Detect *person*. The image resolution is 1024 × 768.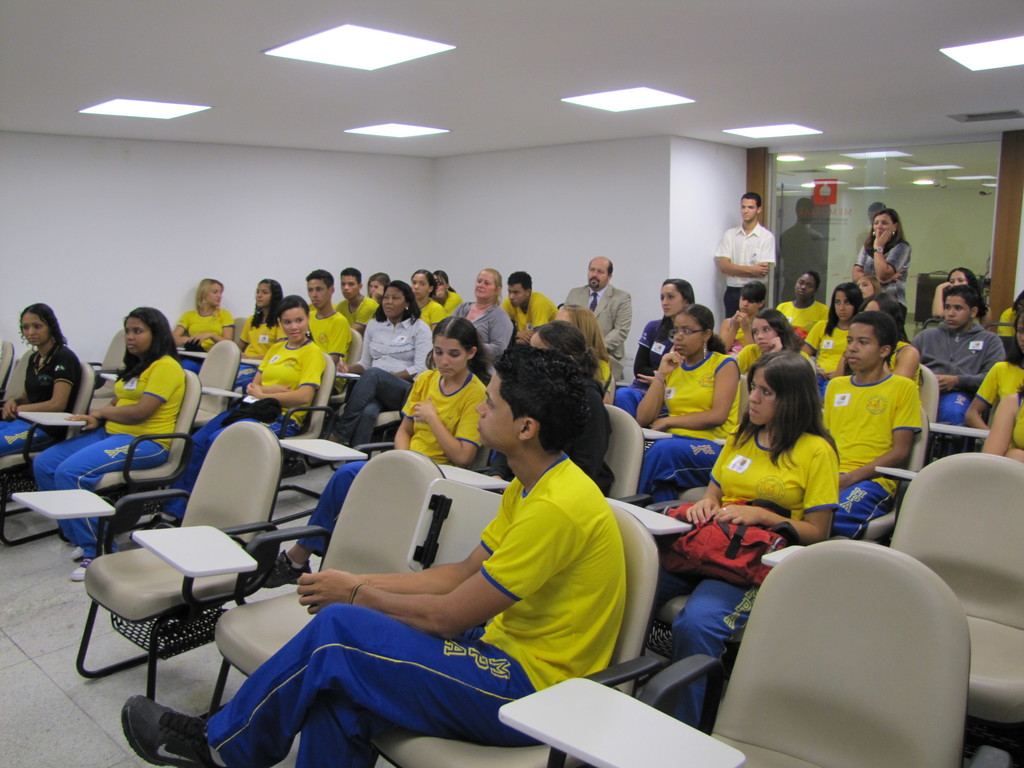
[964, 312, 1023, 464].
